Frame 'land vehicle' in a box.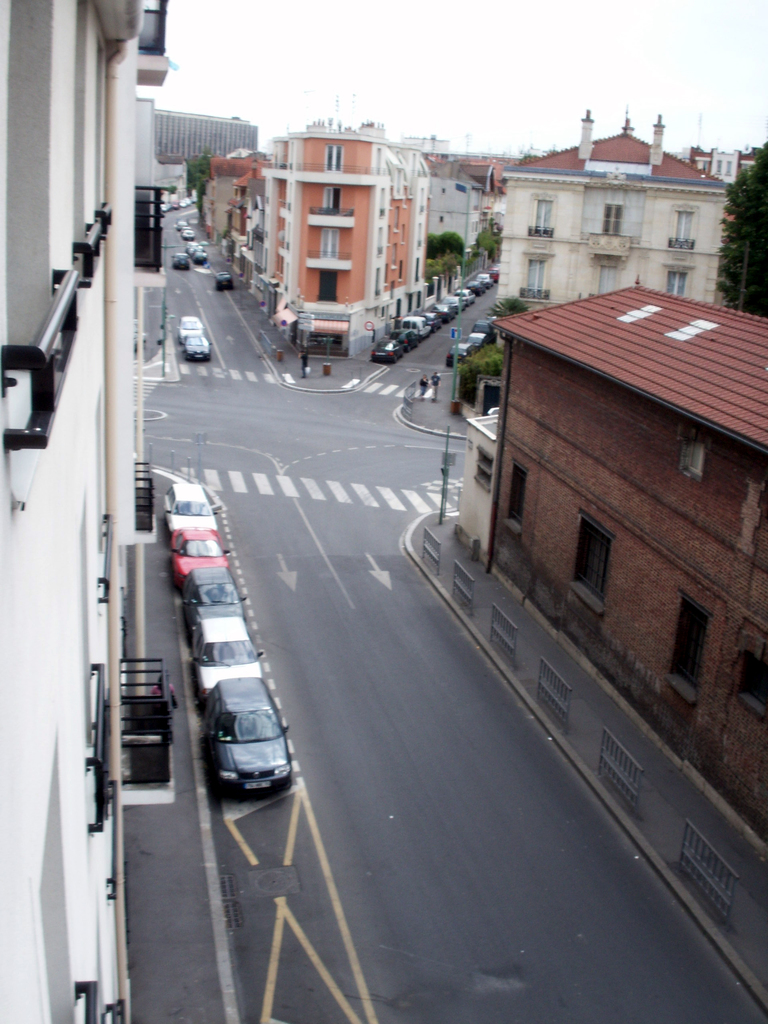
[x1=168, y1=205, x2=233, y2=292].
